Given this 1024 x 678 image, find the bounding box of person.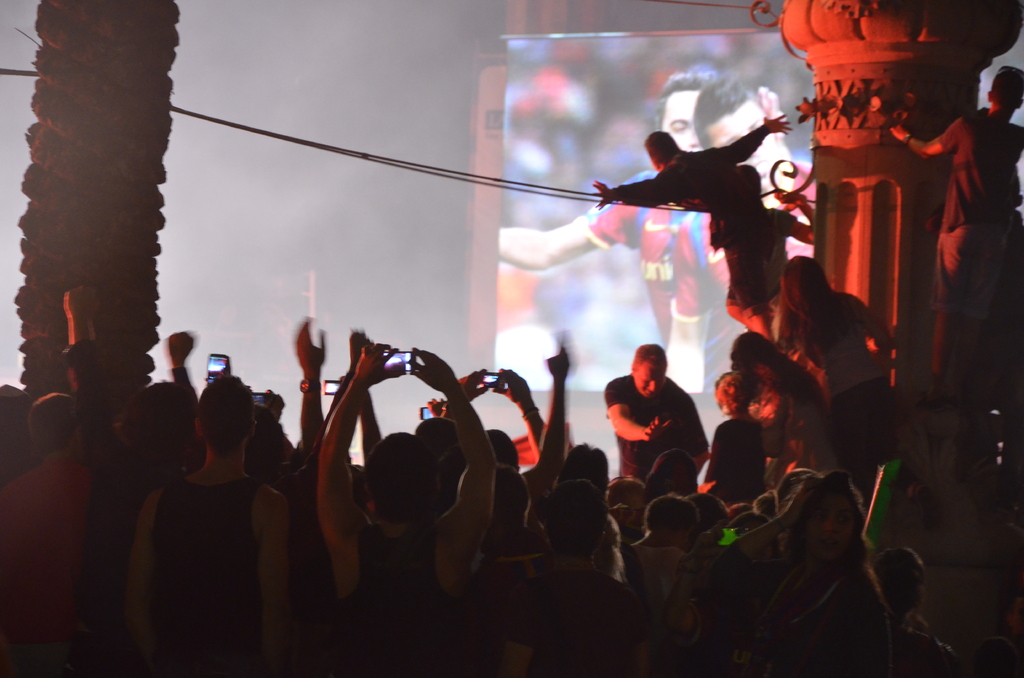
region(494, 70, 724, 357).
